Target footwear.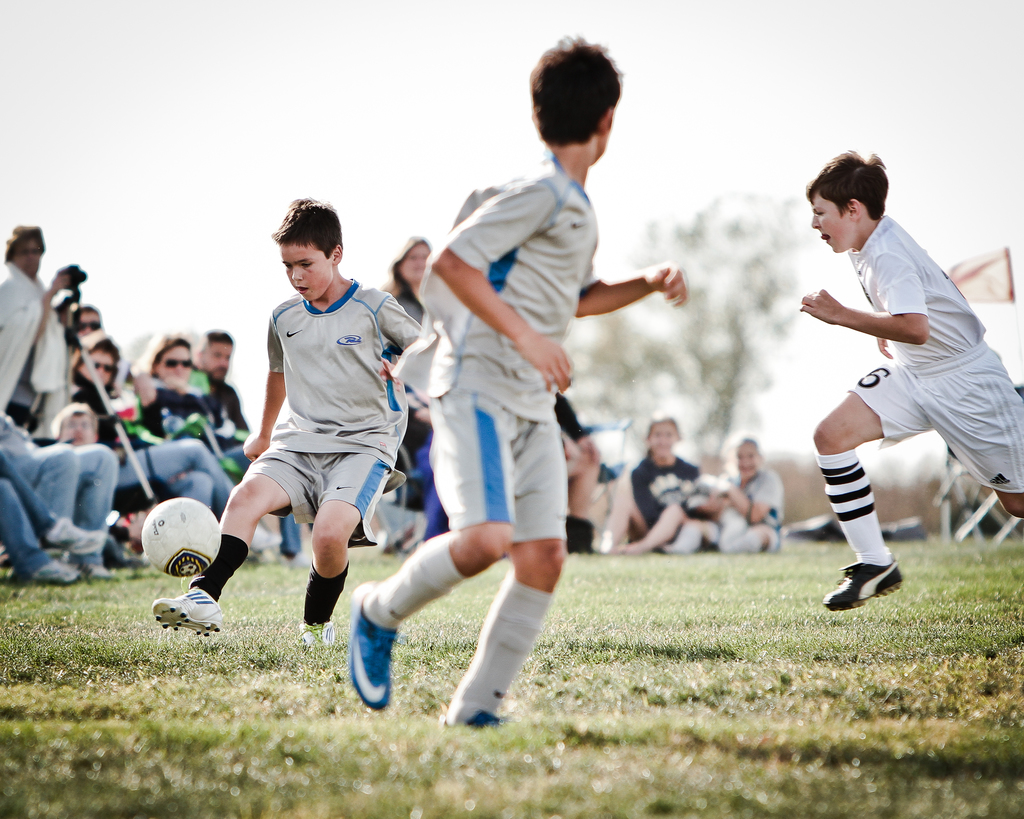
Target region: (left=152, top=576, right=226, bottom=637).
